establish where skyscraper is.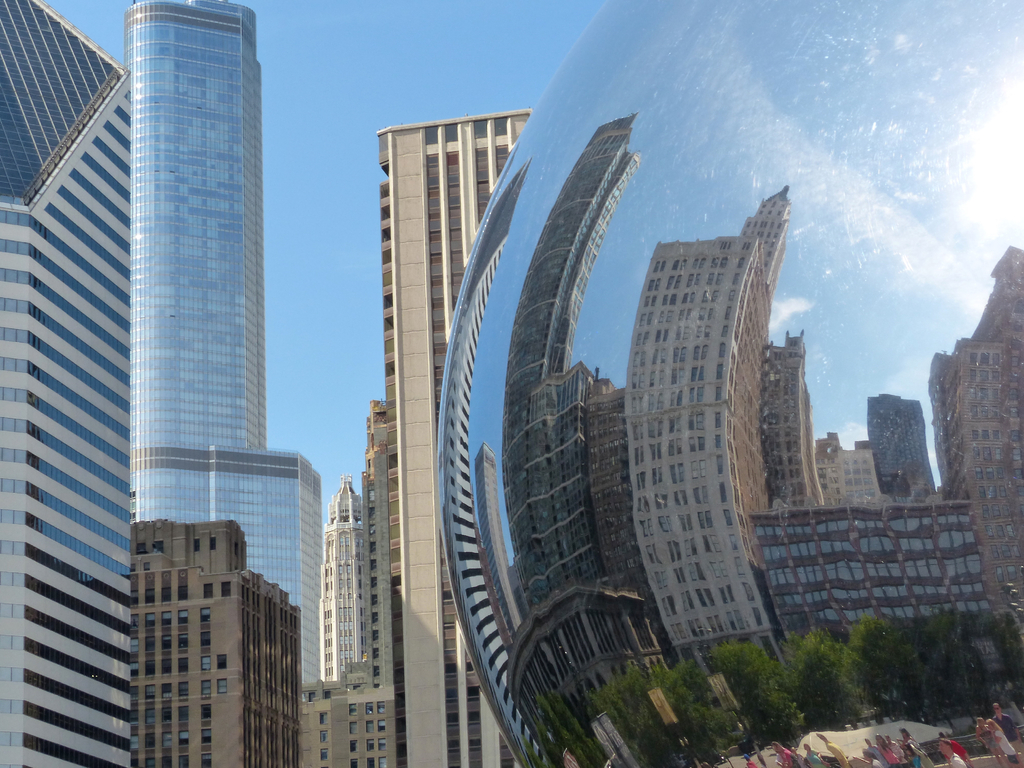
Established at region(136, 520, 307, 767).
